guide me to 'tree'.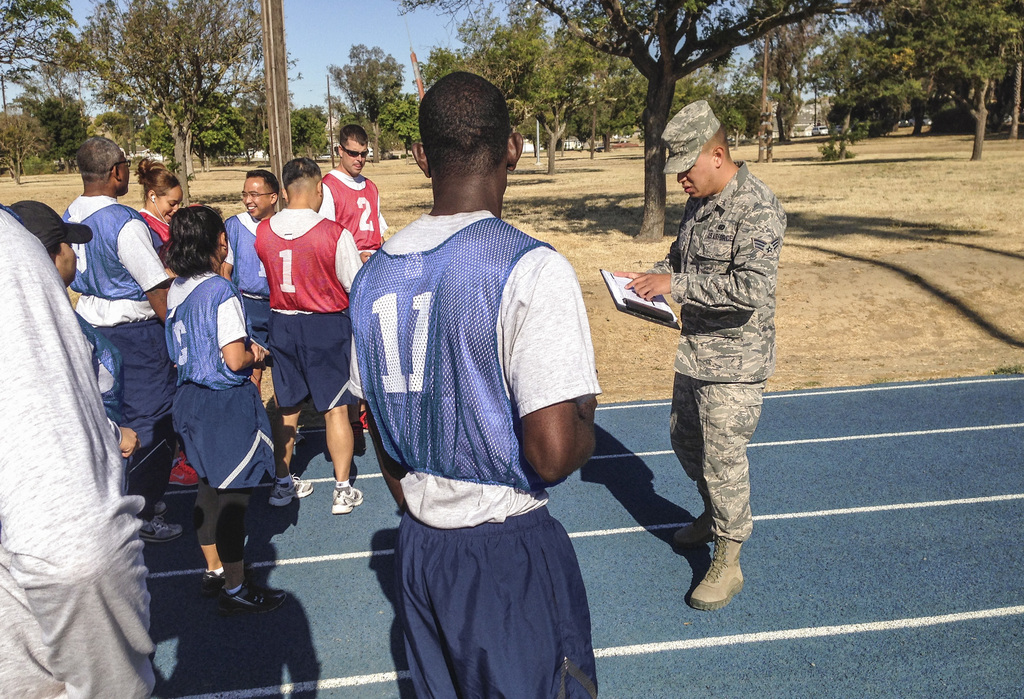
Guidance: [x1=0, y1=0, x2=77, y2=93].
